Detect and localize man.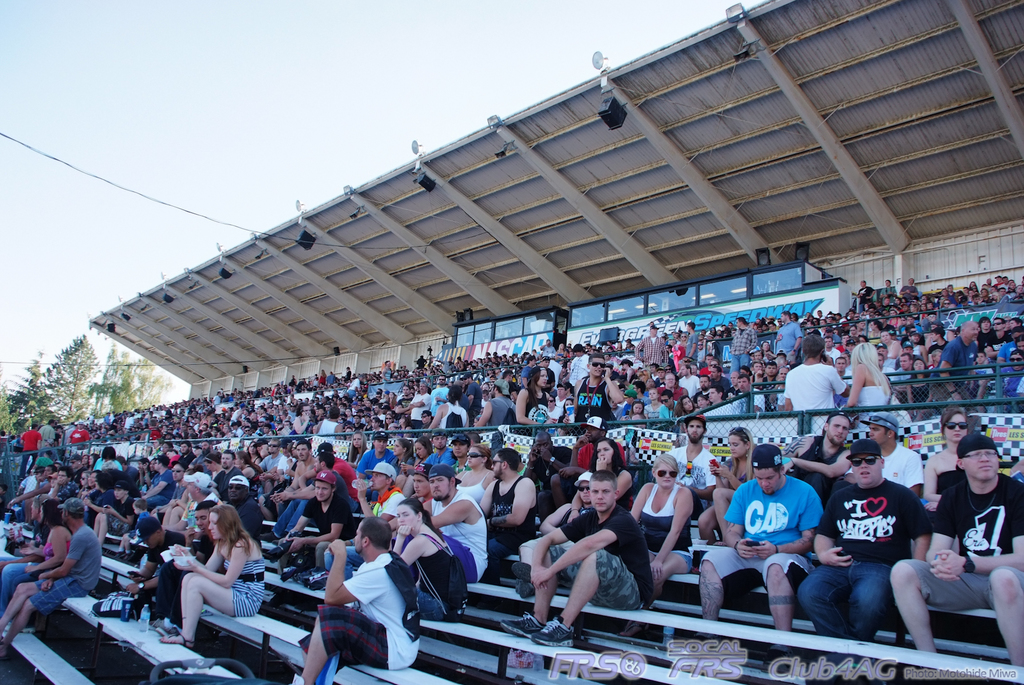
Localized at region(899, 275, 919, 300).
